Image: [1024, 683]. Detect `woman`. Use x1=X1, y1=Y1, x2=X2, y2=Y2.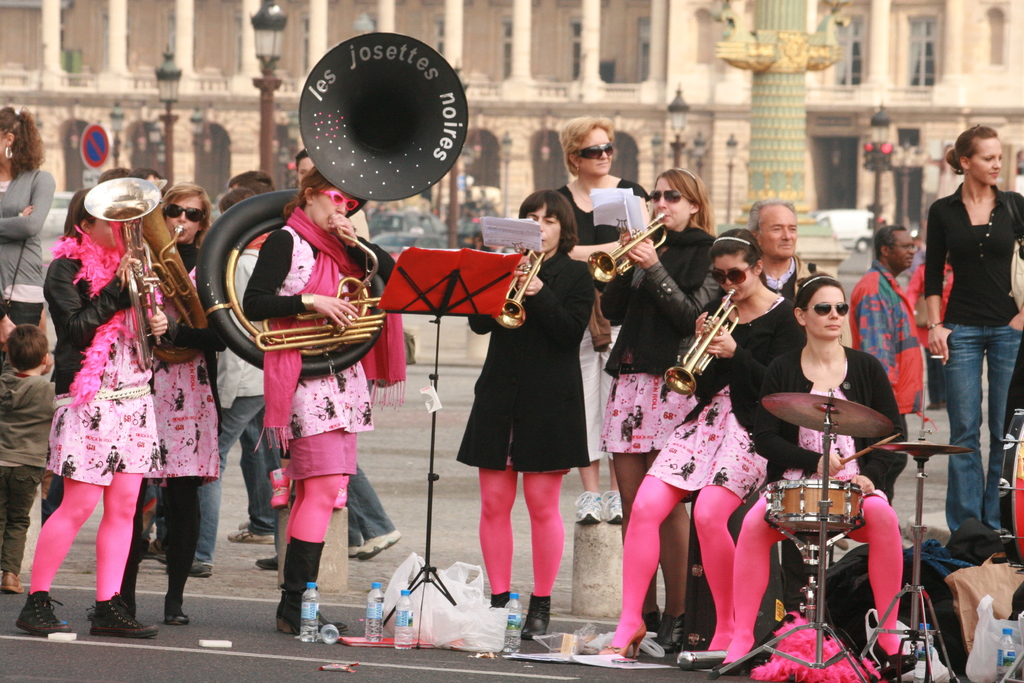
x1=0, y1=107, x2=56, y2=322.
